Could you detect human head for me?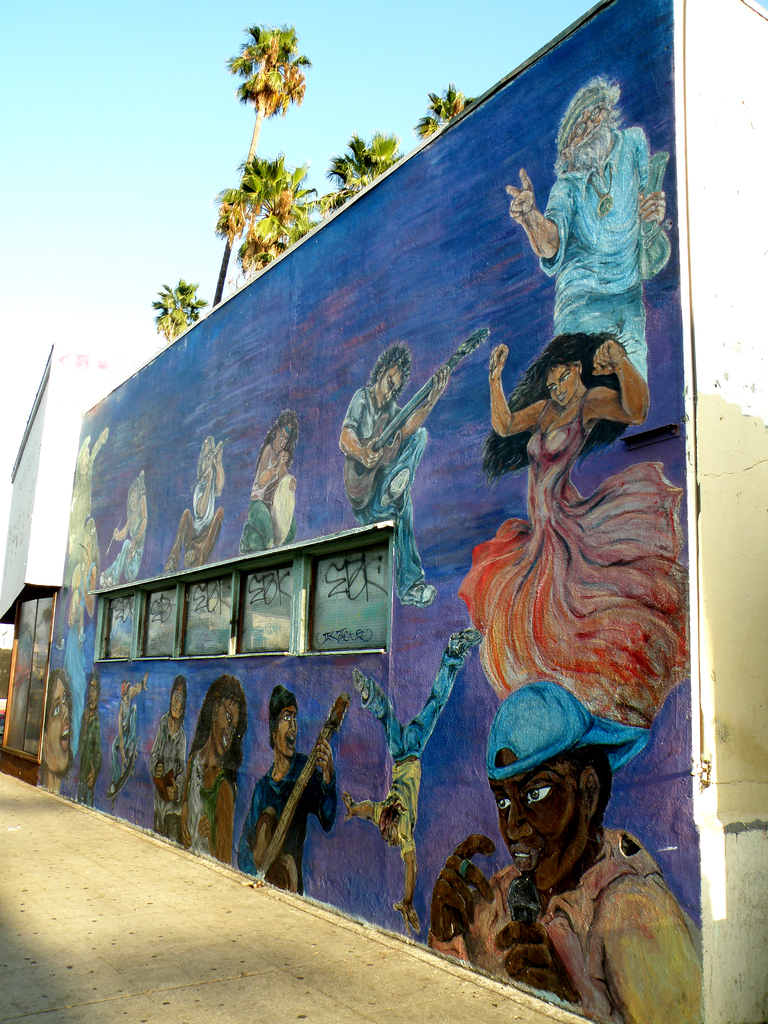
Detection result: box=[499, 326, 655, 451].
